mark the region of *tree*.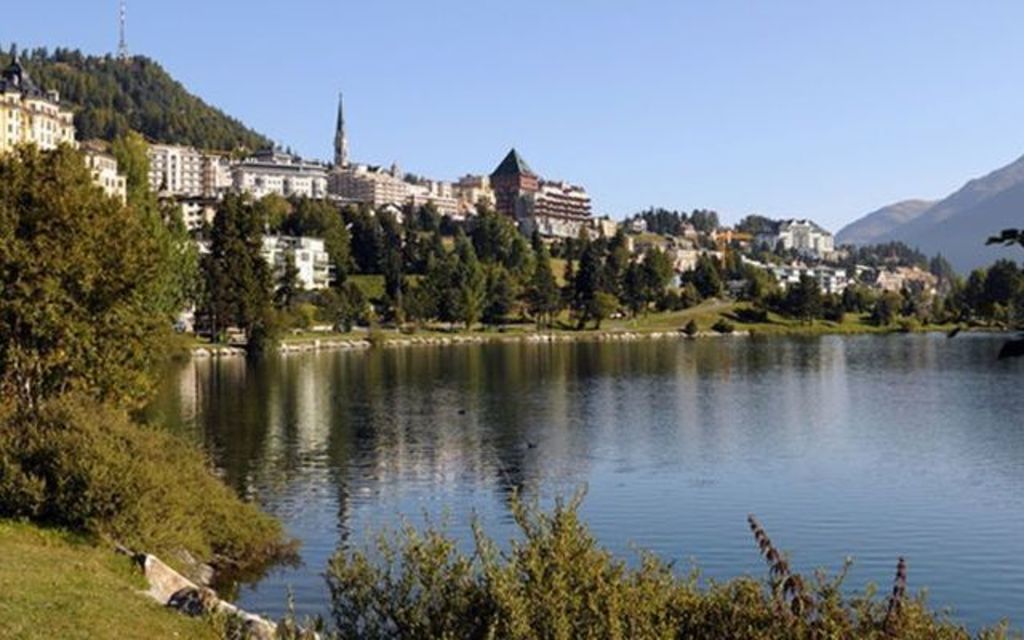
Region: crop(986, 256, 1022, 320).
